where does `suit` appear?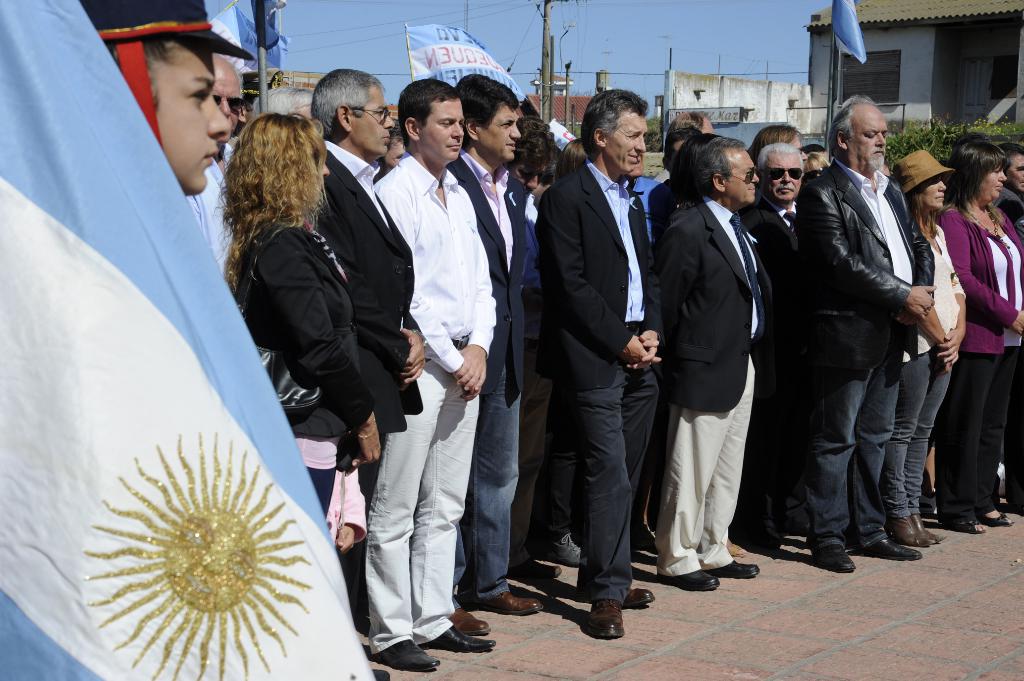
Appears at <region>323, 140, 414, 634</region>.
